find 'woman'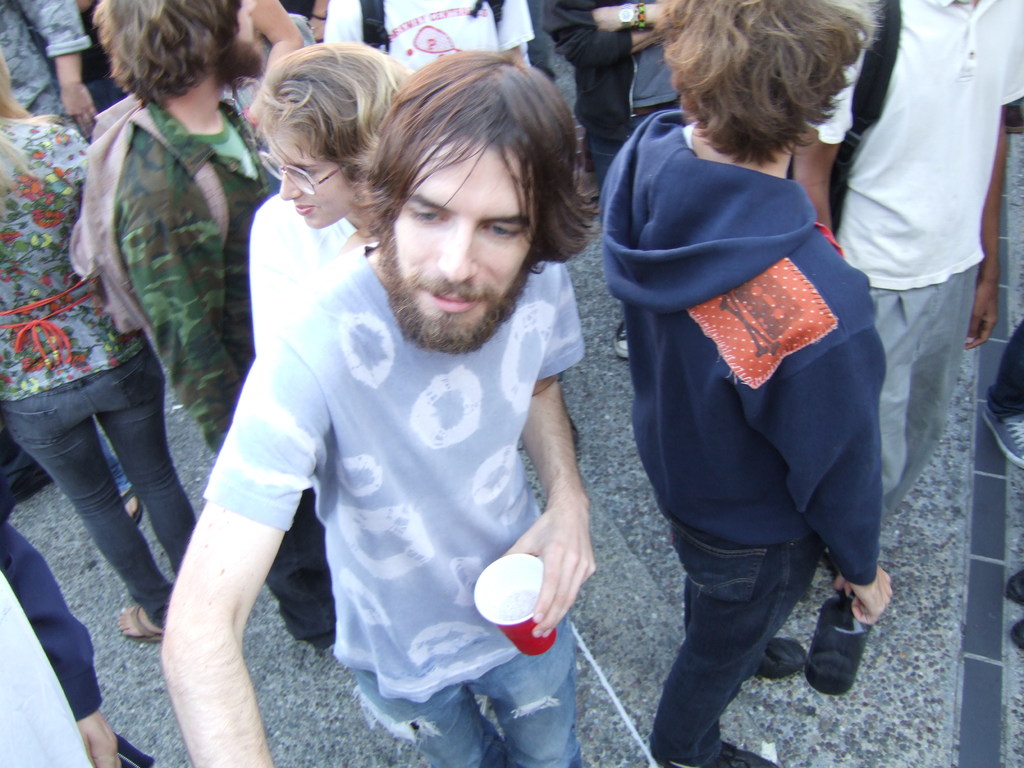
<box>257,49,424,370</box>
